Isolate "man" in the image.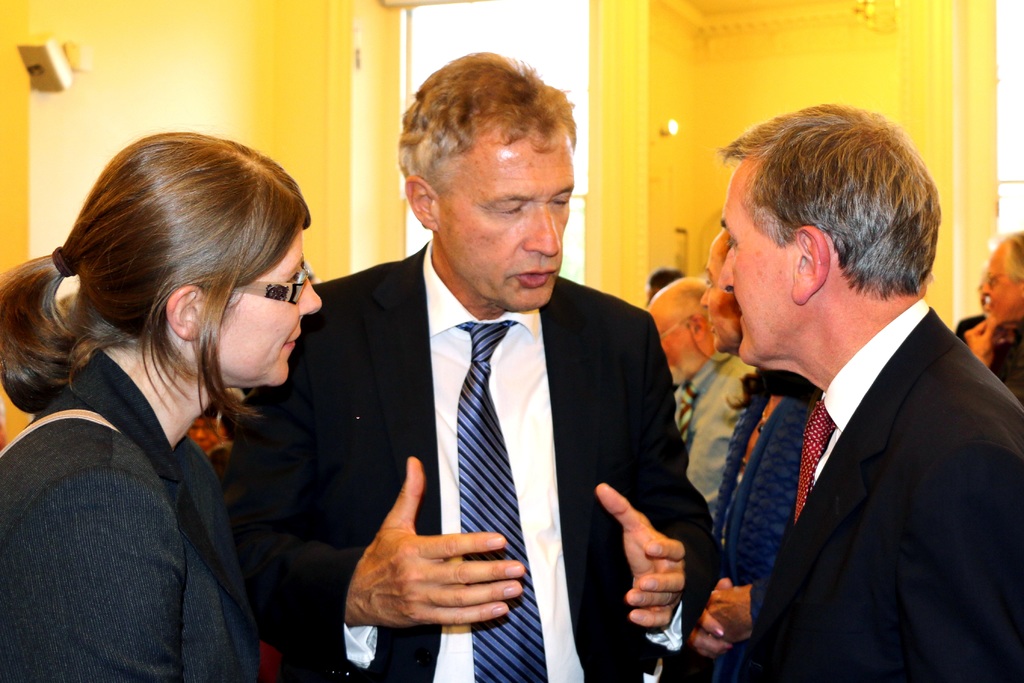
Isolated region: (696,226,815,672).
